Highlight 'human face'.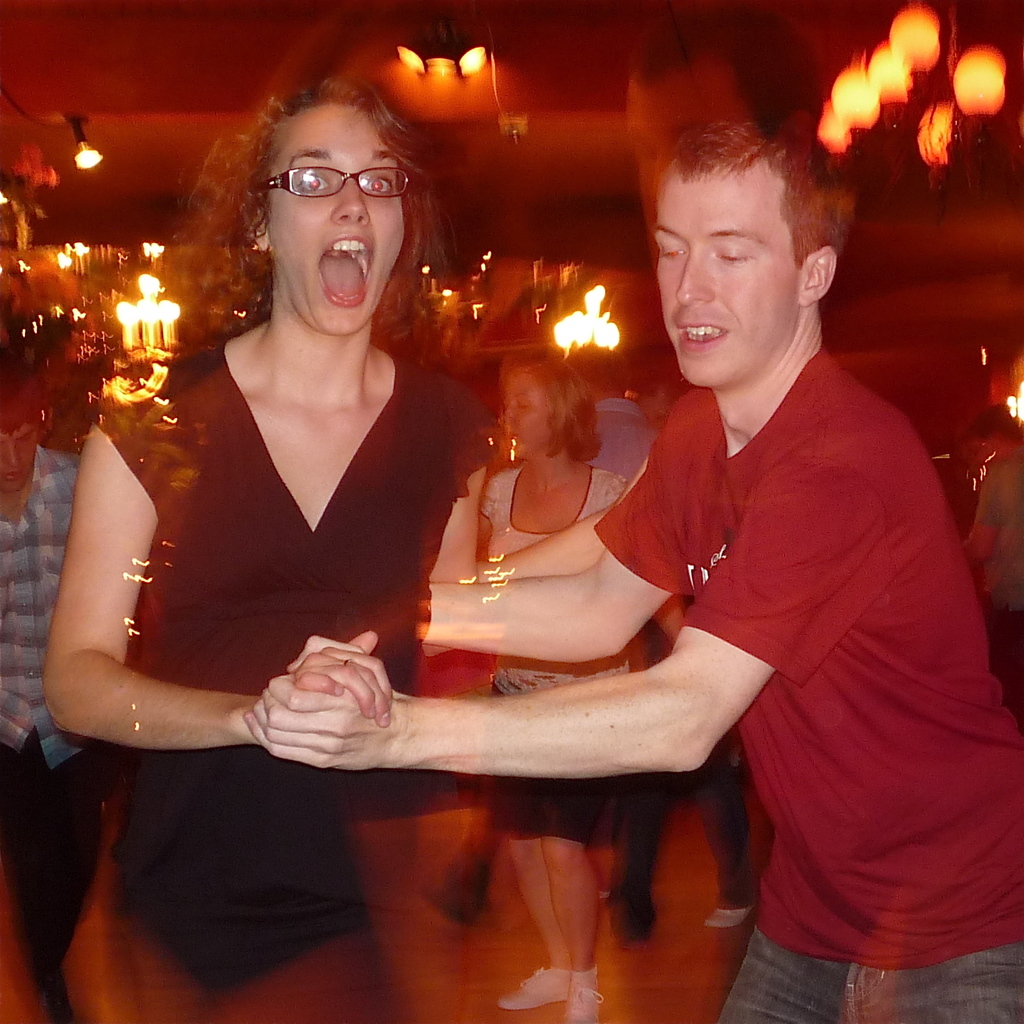
Highlighted region: locate(502, 370, 555, 456).
